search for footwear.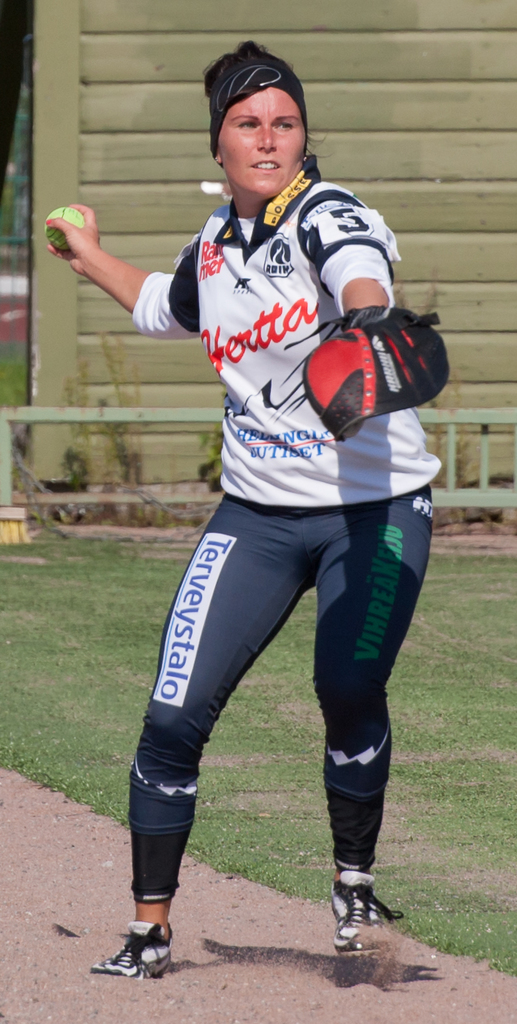
Found at <region>327, 872, 383, 957</region>.
